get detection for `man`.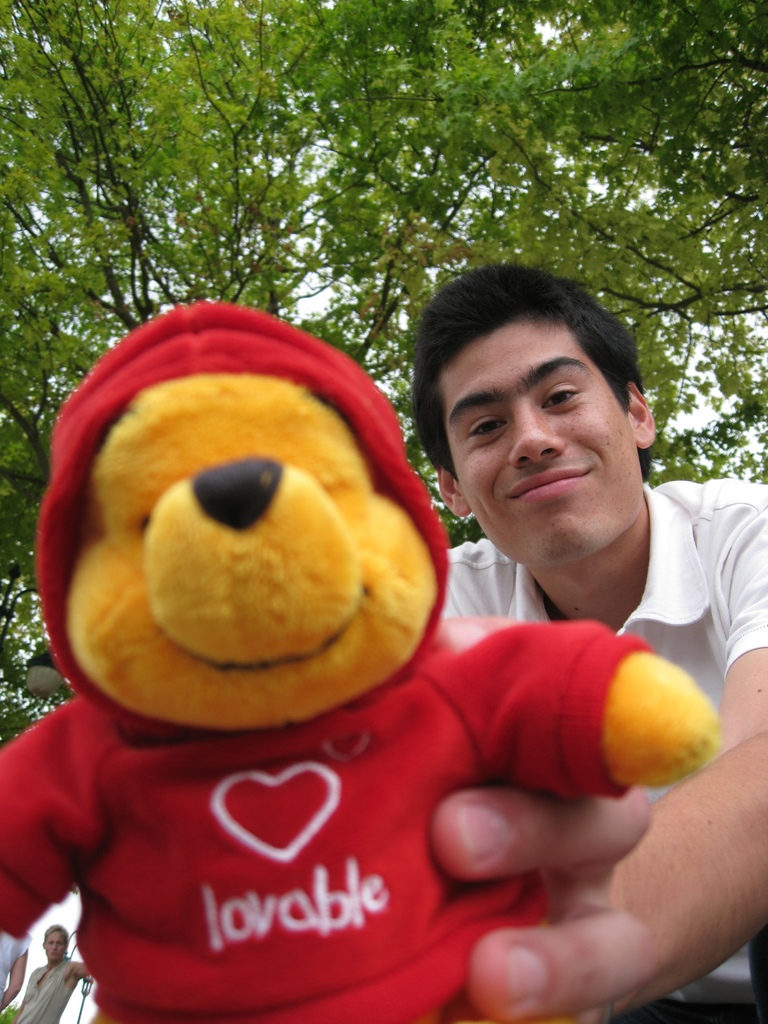
Detection: detection(406, 266, 767, 1023).
